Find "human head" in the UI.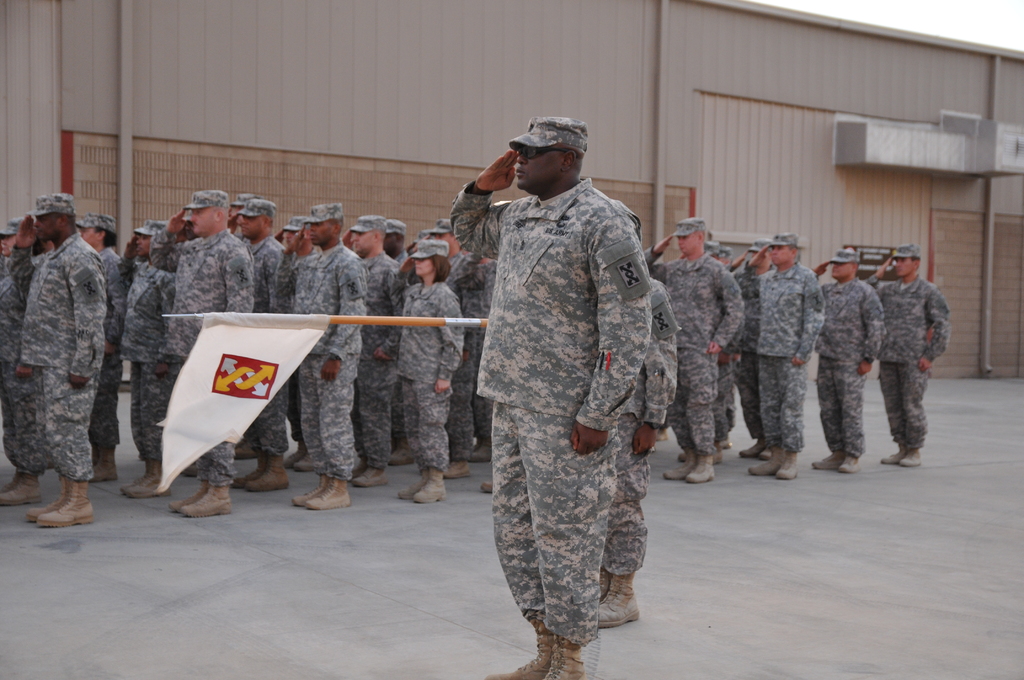
UI element at detection(284, 216, 312, 251).
